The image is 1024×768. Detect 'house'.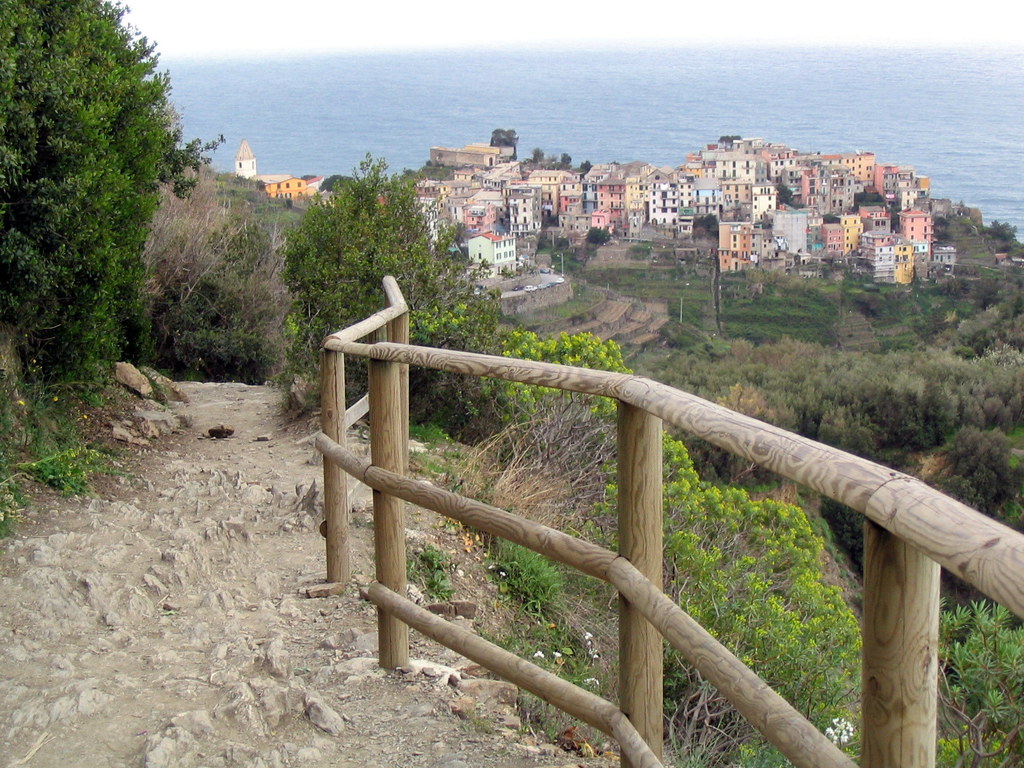
Detection: {"left": 234, "top": 141, "right": 260, "bottom": 182}.
